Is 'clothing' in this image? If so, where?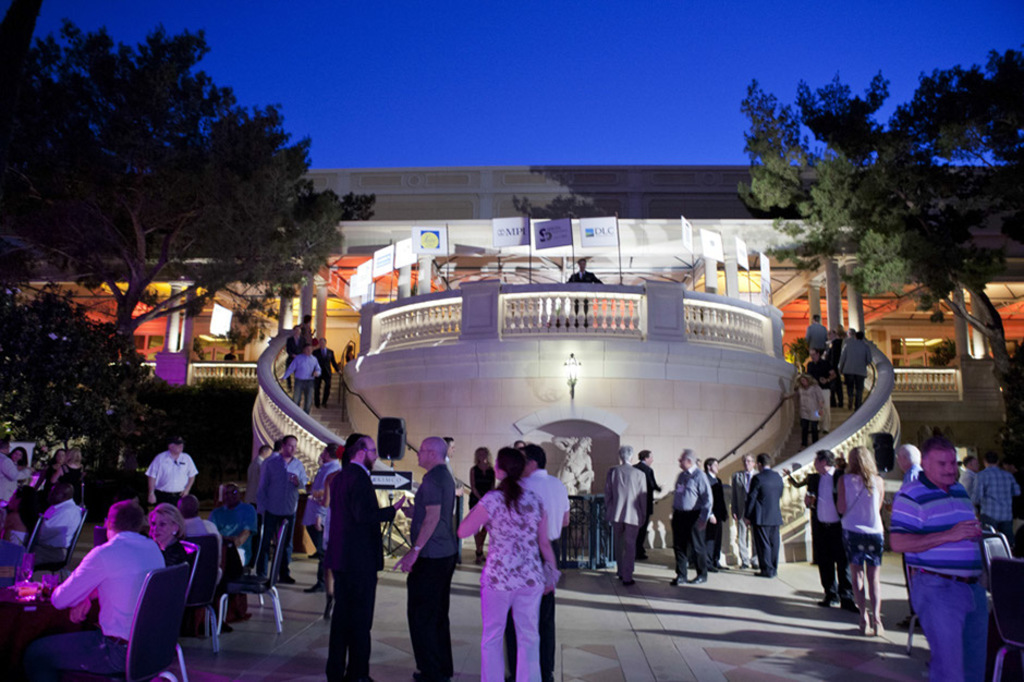
Yes, at (x1=399, y1=461, x2=460, y2=681).
